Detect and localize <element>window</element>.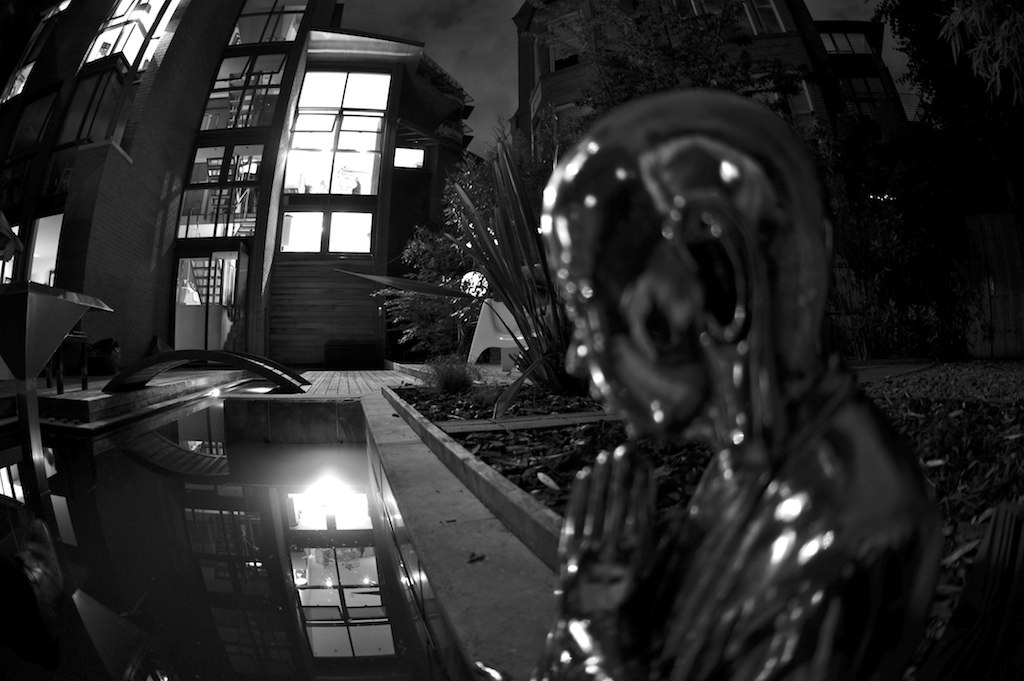
Localized at <bbox>263, 468, 394, 646</bbox>.
